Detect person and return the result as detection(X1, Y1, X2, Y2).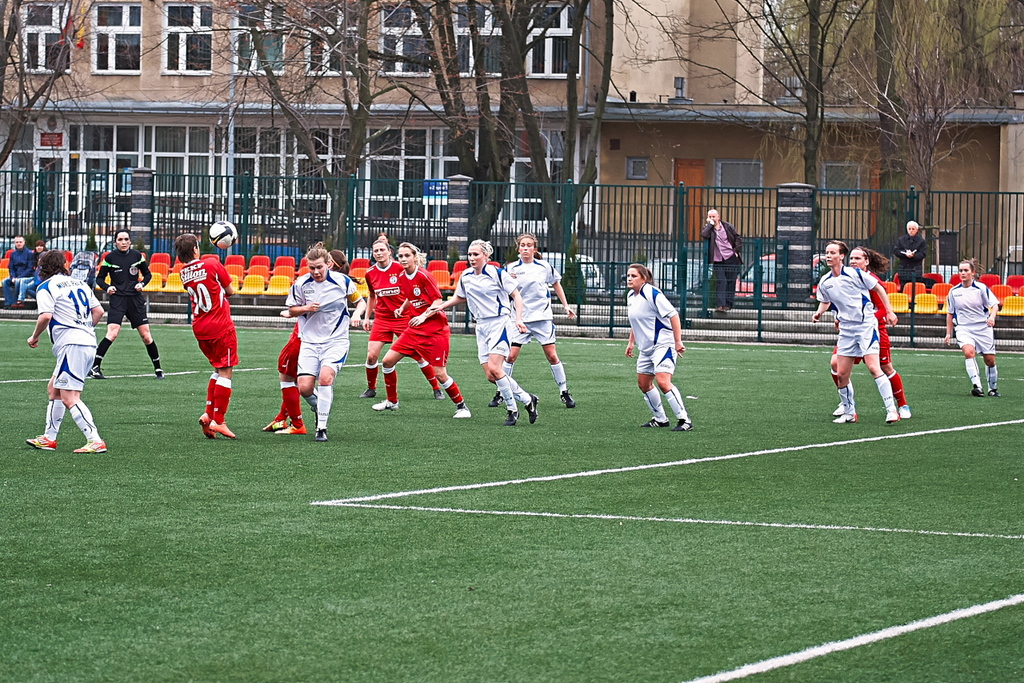
detection(176, 233, 238, 436).
